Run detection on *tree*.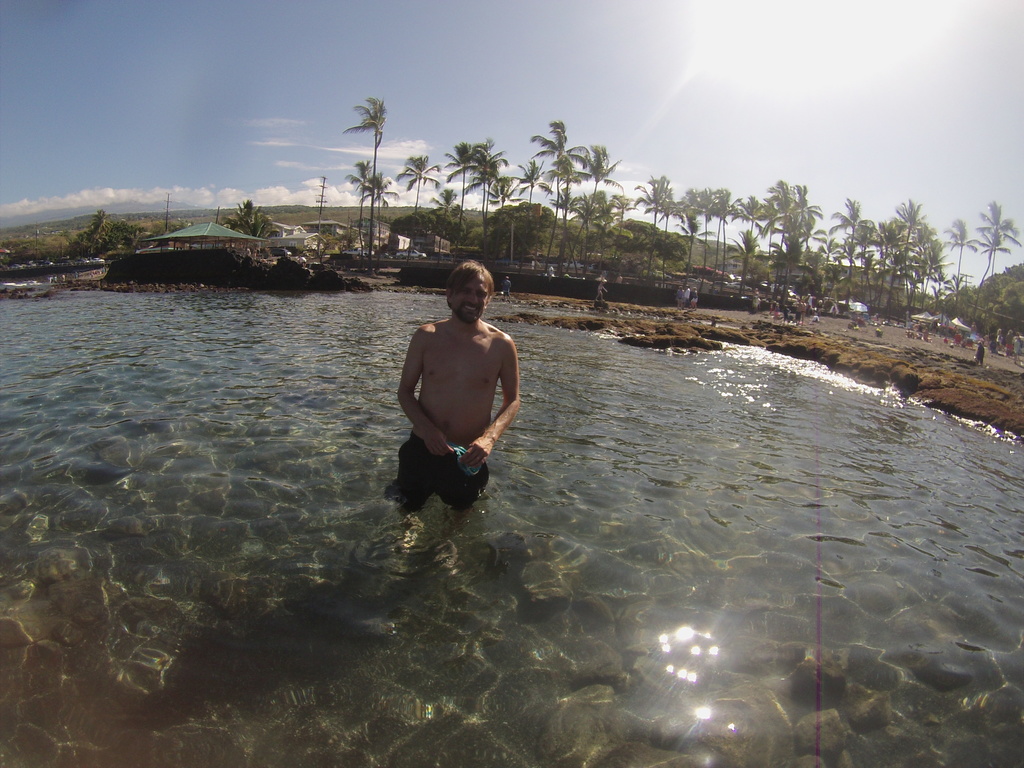
Result: (x1=428, y1=184, x2=465, y2=251).
